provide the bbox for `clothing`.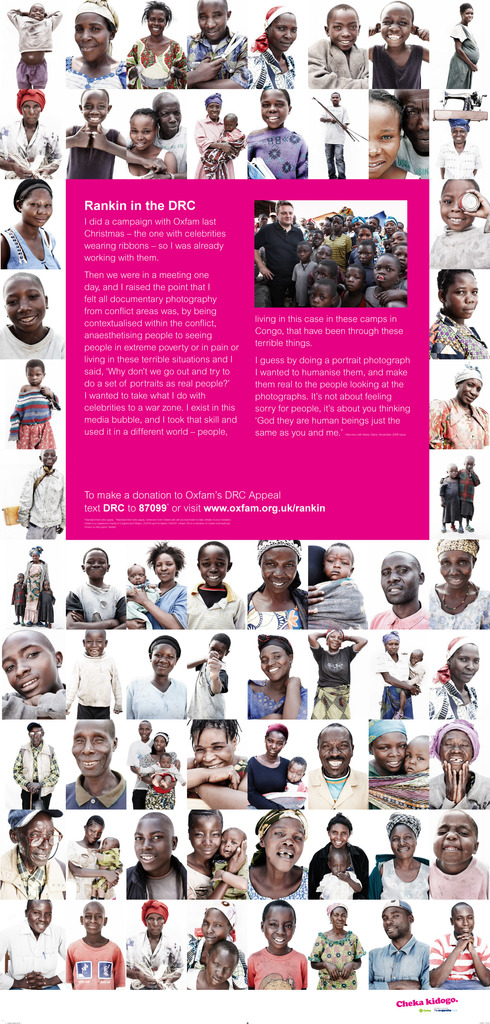
crop(127, 666, 194, 722).
